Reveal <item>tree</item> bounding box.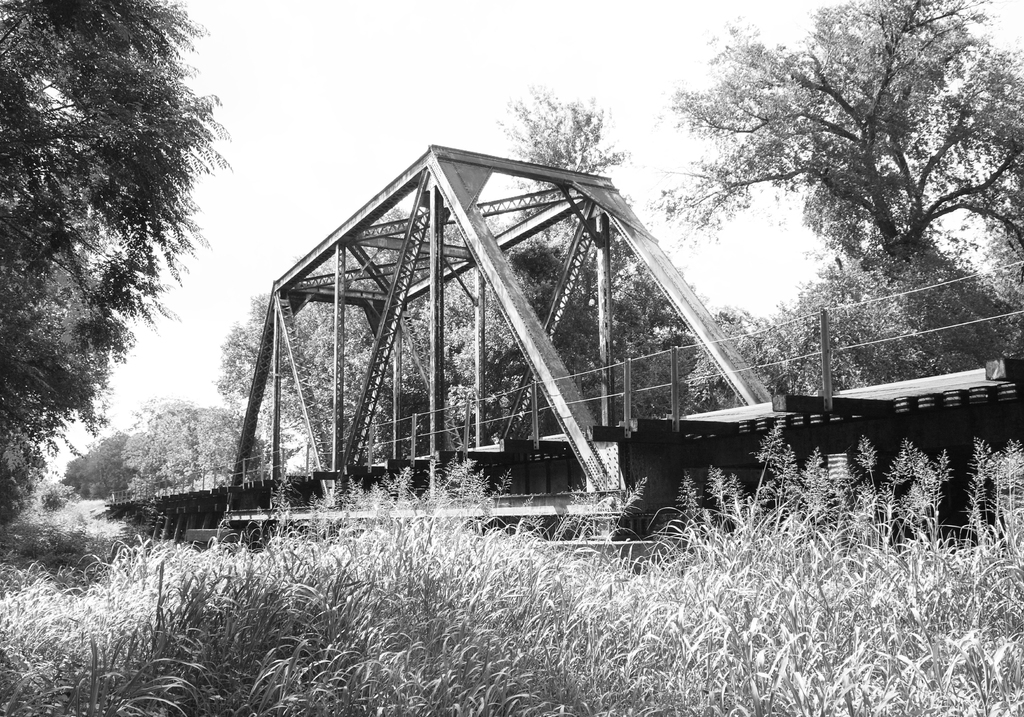
Revealed: (left=0, top=0, right=216, bottom=504).
